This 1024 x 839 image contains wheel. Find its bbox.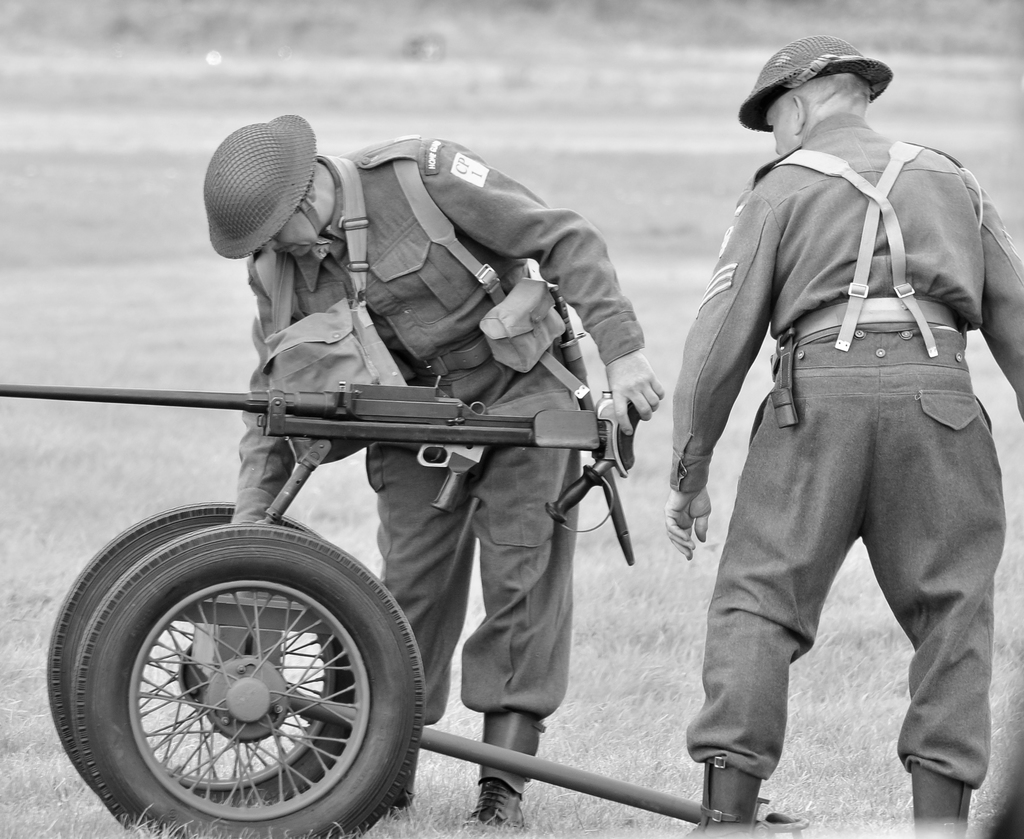
(33, 497, 409, 827).
